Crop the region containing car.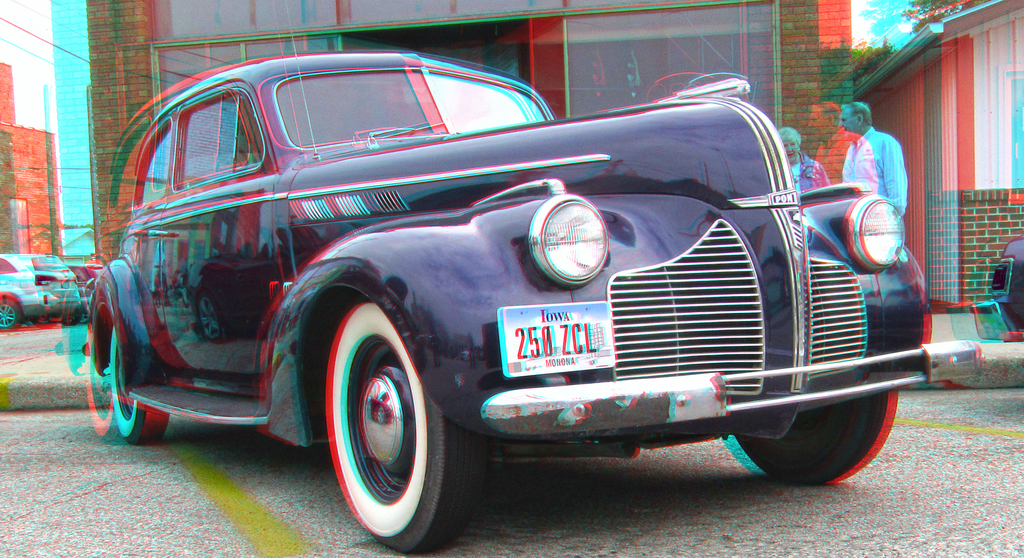
Crop region: (72,258,100,324).
